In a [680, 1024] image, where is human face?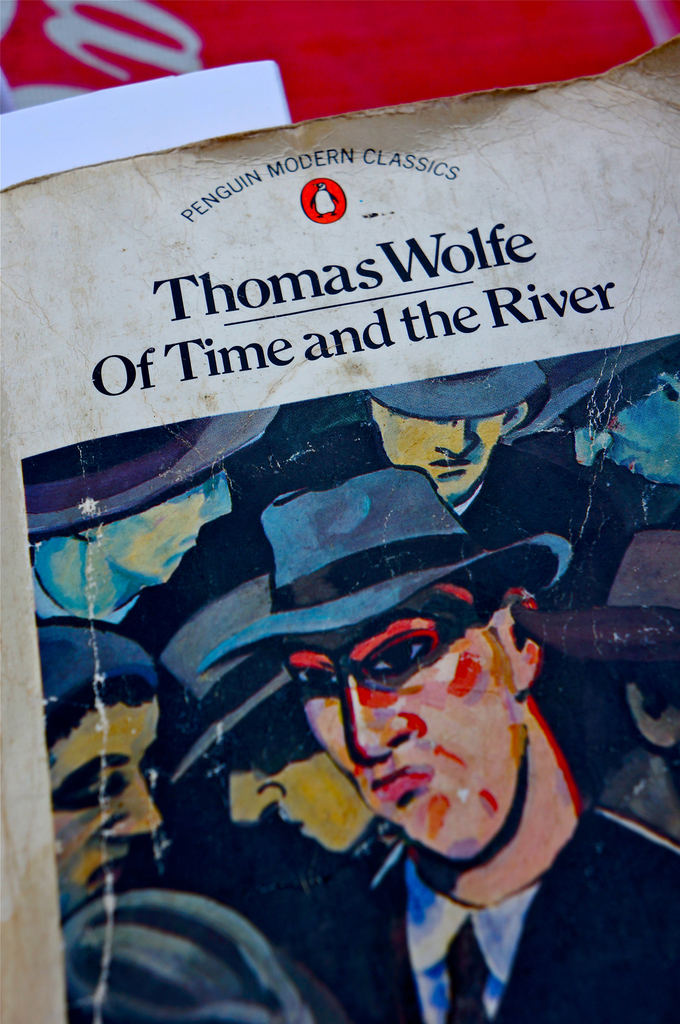
377/407/512/498.
